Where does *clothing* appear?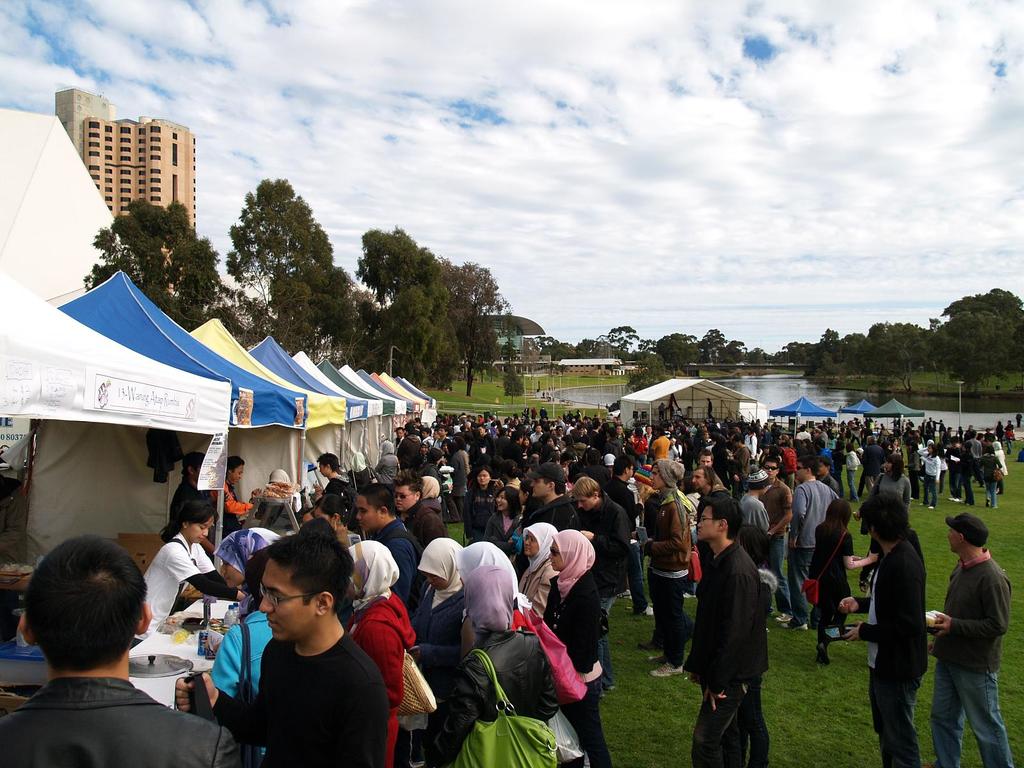
Appears at rect(847, 538, 931, 767).
